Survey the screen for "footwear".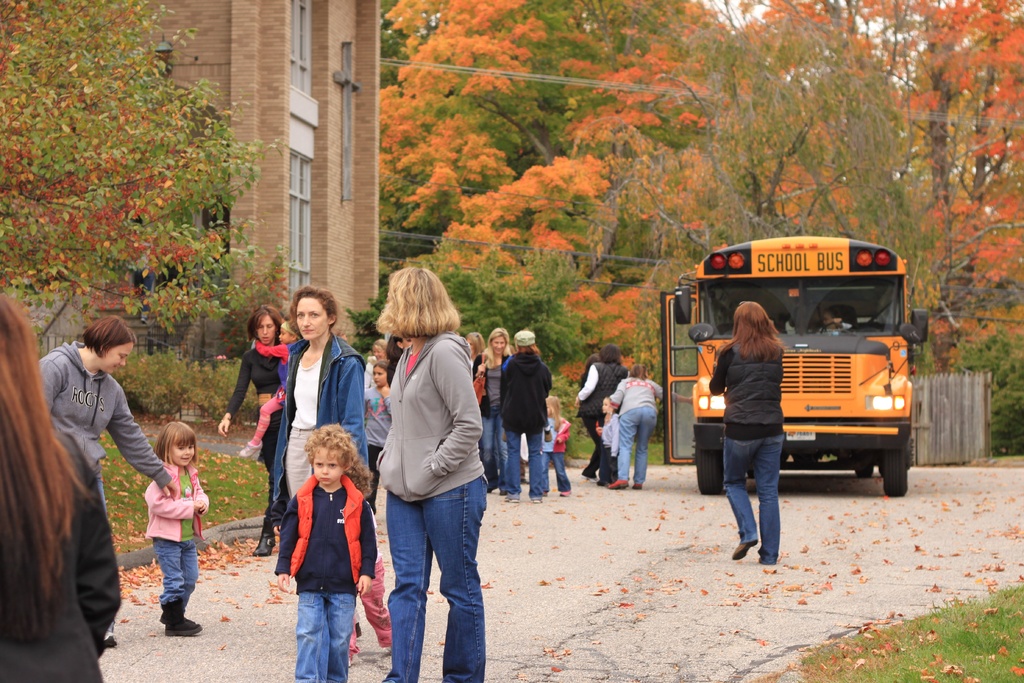
Survey found: [611,477,628,490].
